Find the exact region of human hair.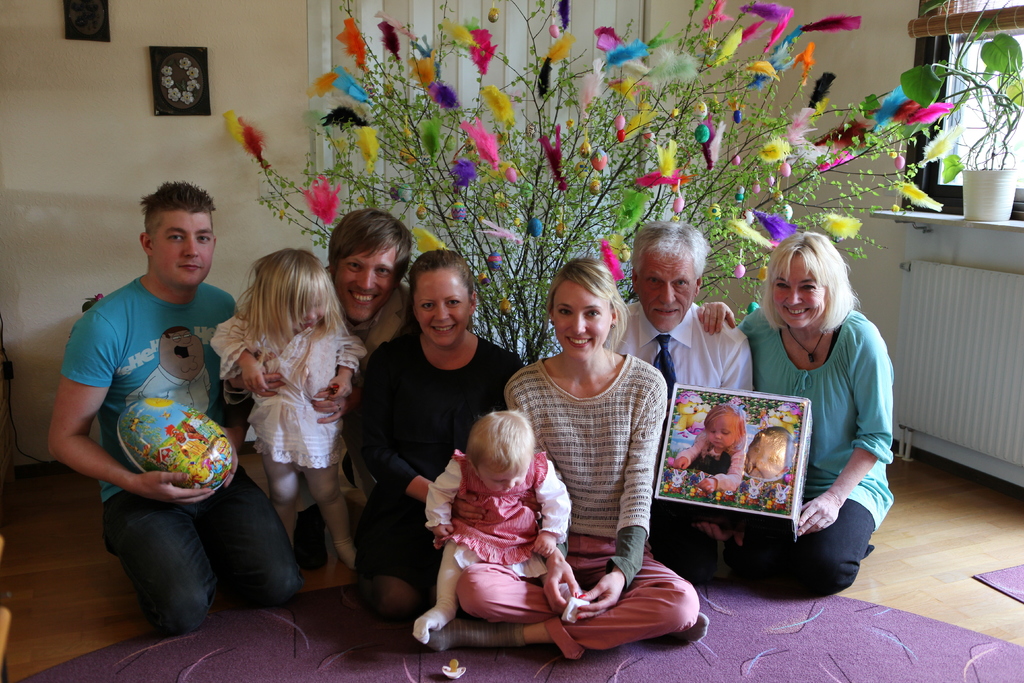
Exact region: rect(703, 407, 740, 456).
